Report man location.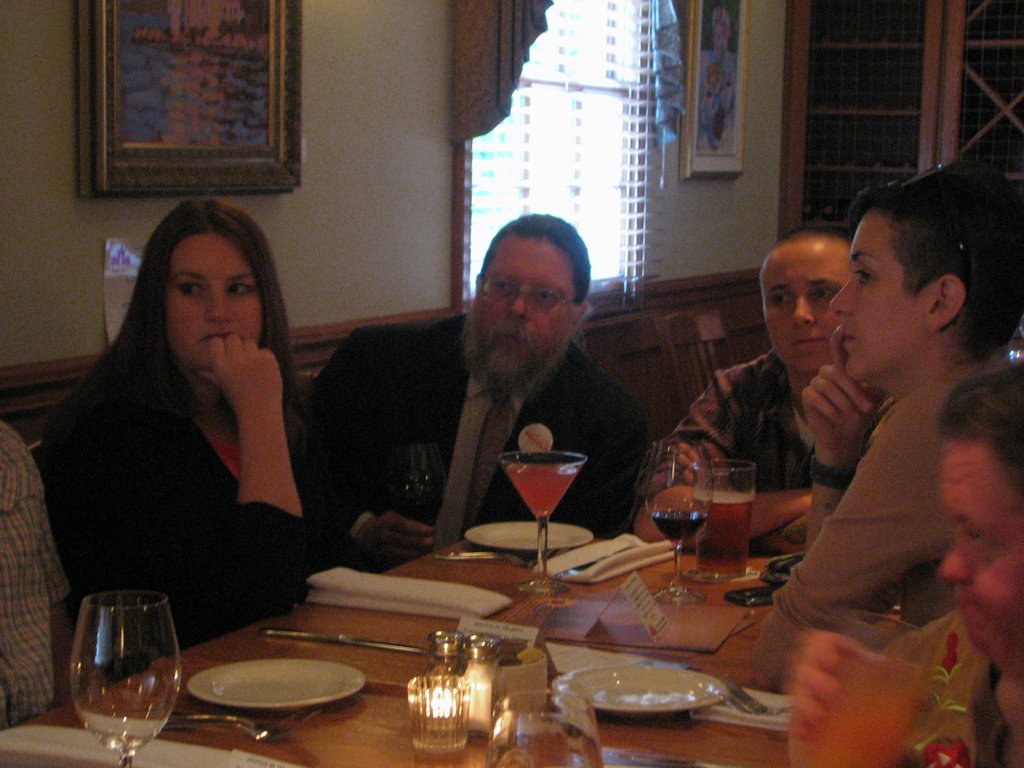
Report: box(636, 225, 890, 583).
